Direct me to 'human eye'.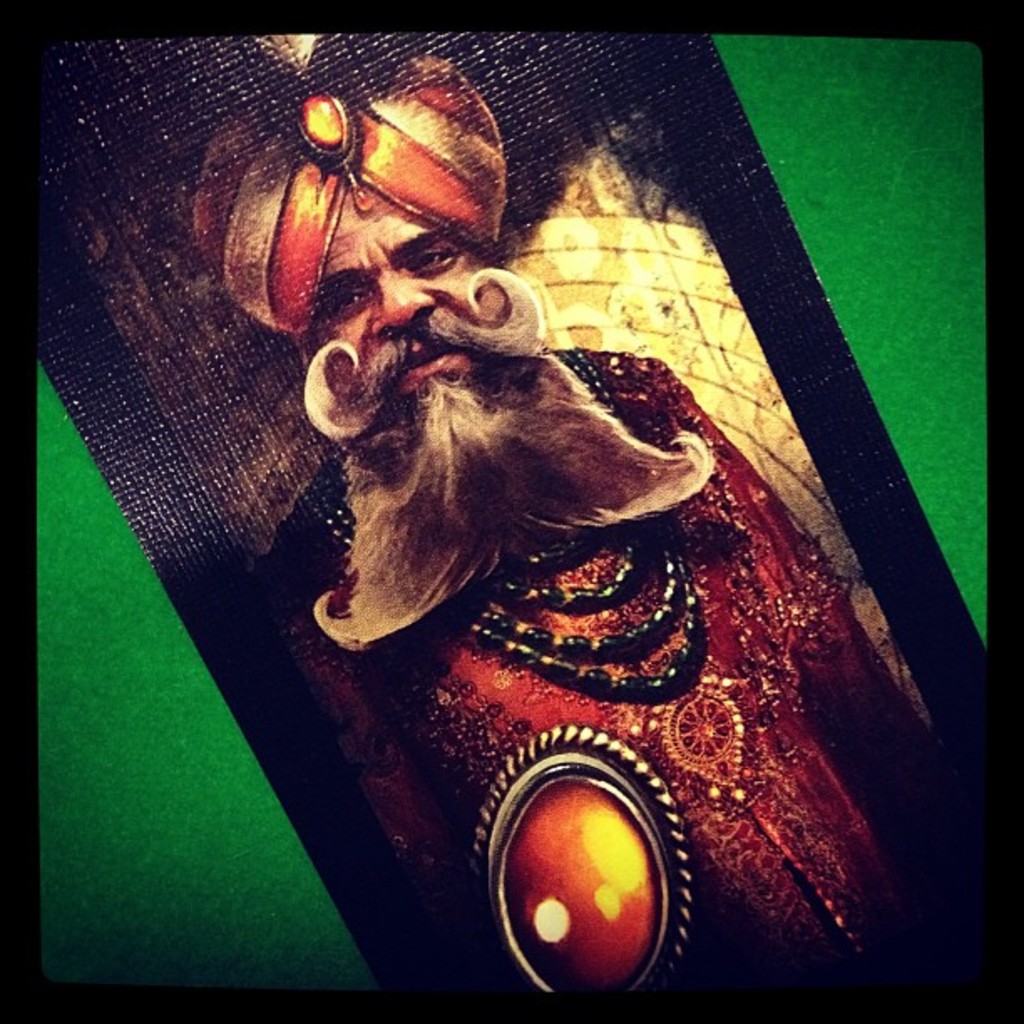
Direction: [x1=333, y1=283, x2=373, y2=311].
